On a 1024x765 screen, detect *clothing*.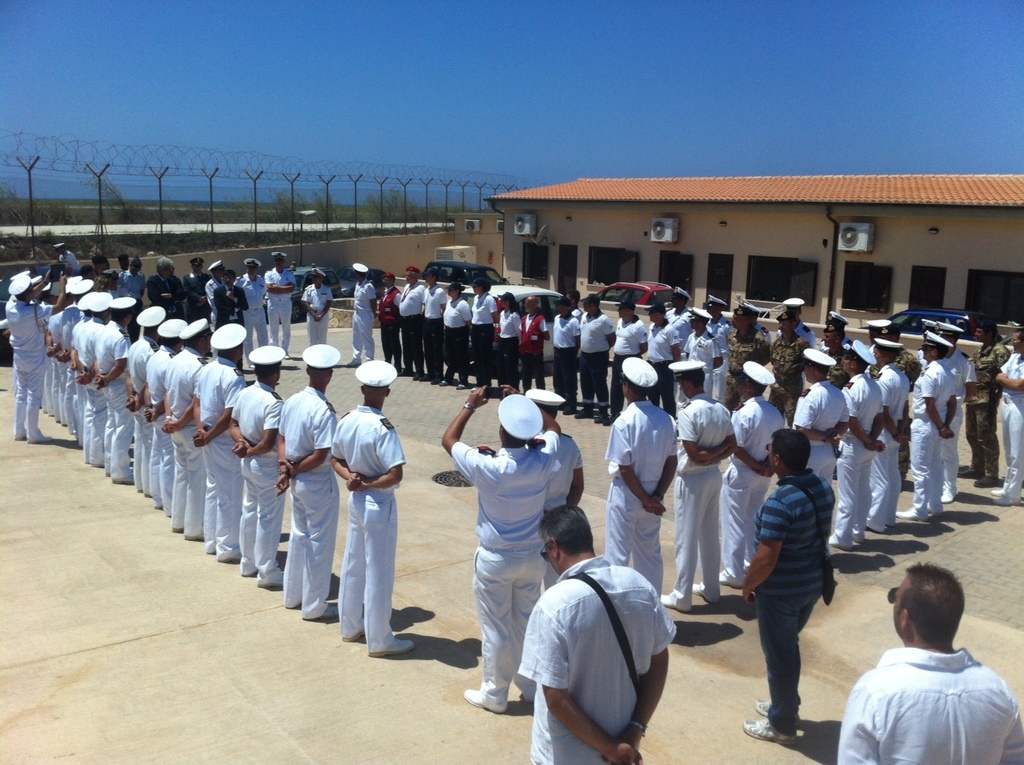
bbox(450, 435, 561, 705).
